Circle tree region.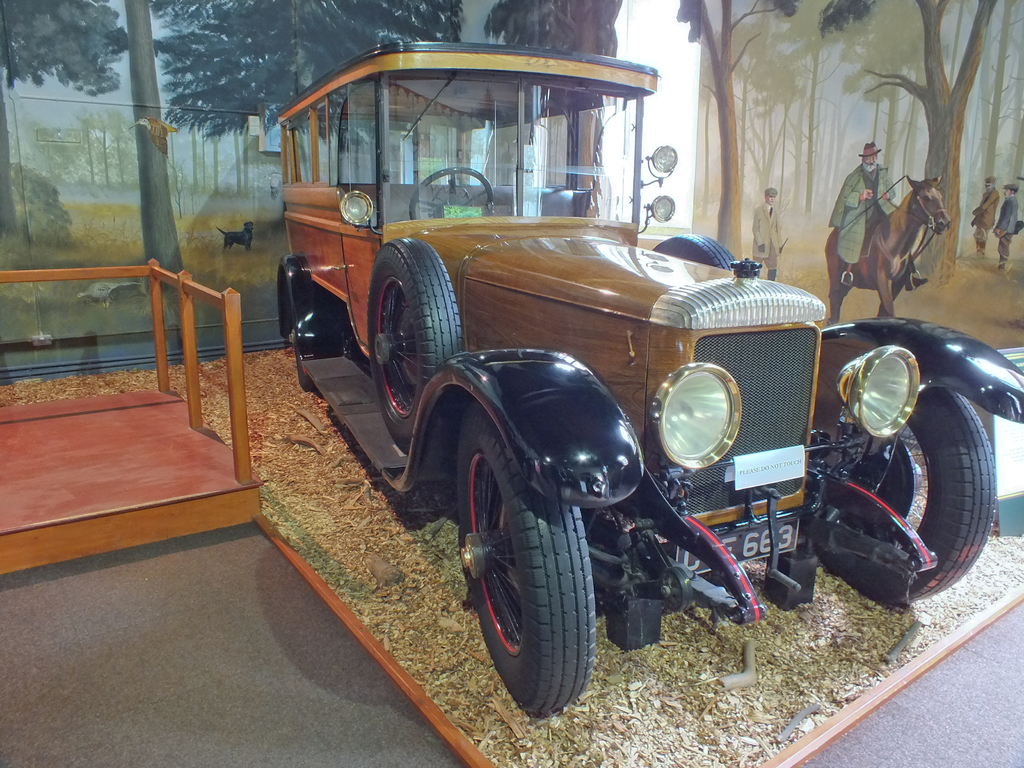
Region: crop(0, 0, 132, 241).
